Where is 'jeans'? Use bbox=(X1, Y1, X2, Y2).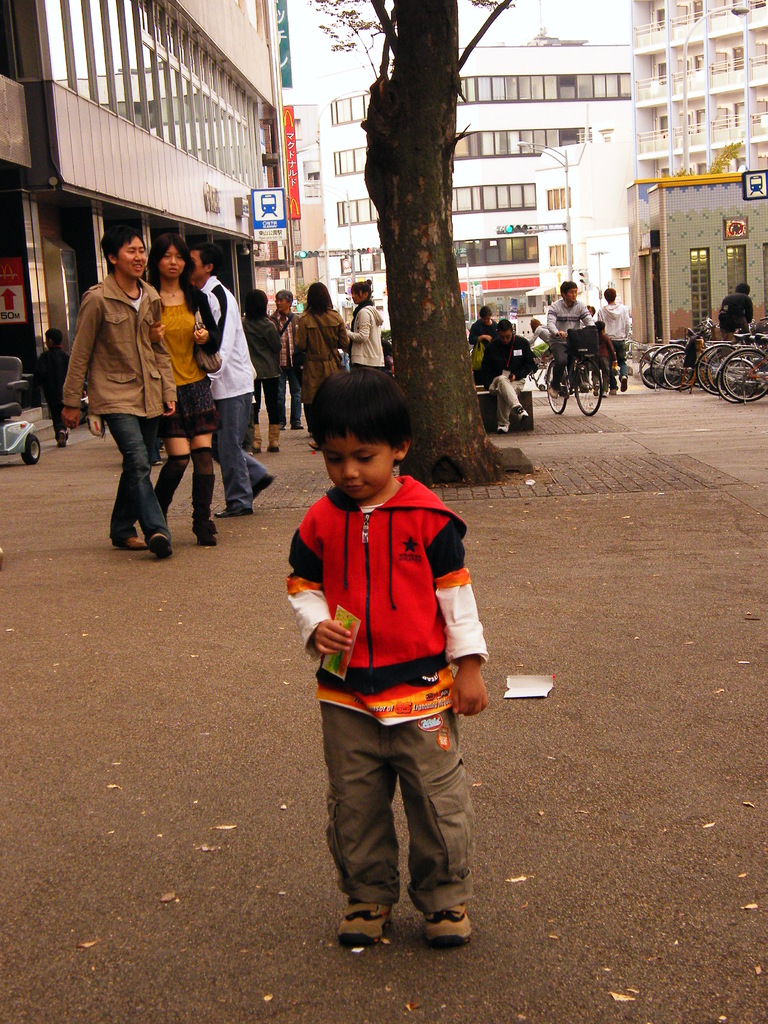
bbox=(109, 413, 177, 543).
